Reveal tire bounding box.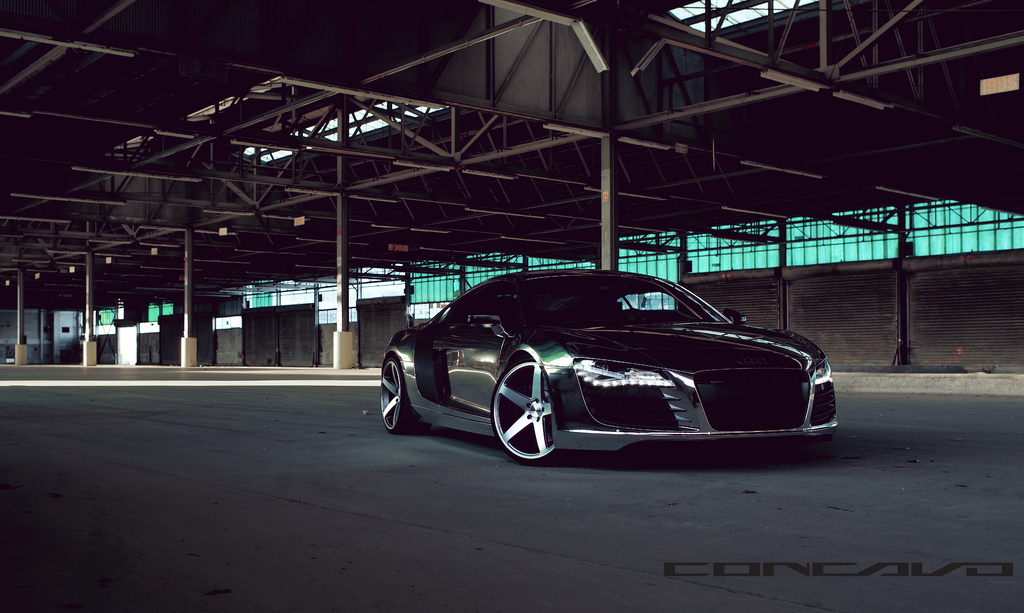
Revealed: 501/363/561/470.
